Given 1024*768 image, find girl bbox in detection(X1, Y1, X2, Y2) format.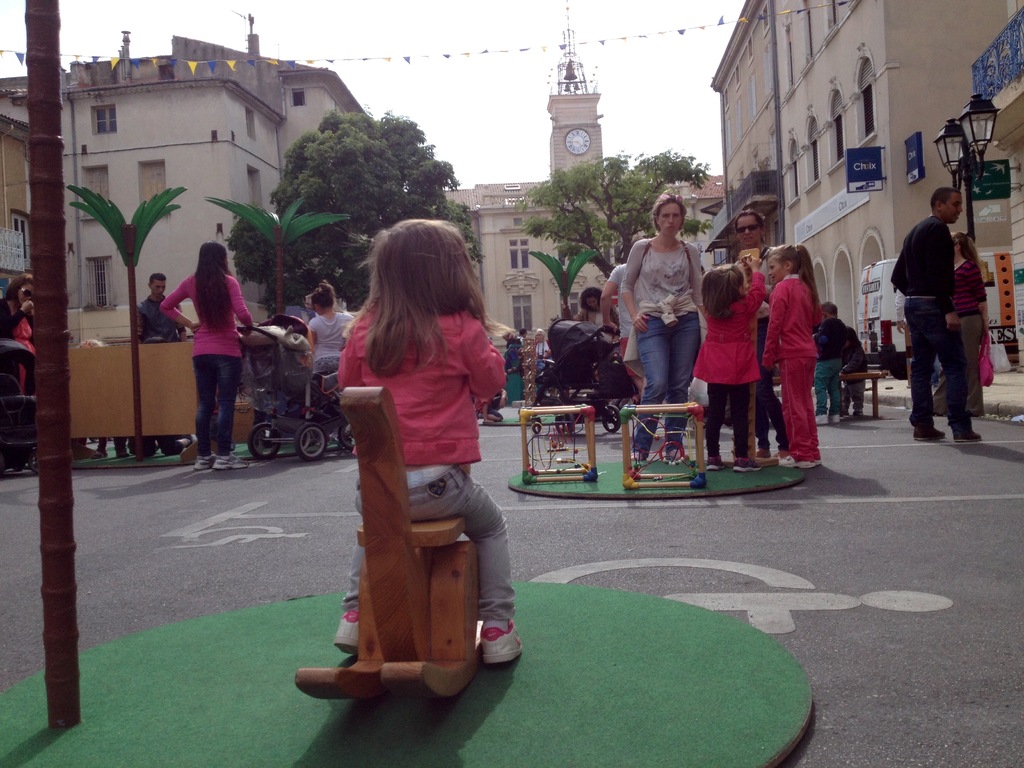
detection(931, 226, 993, 427).
